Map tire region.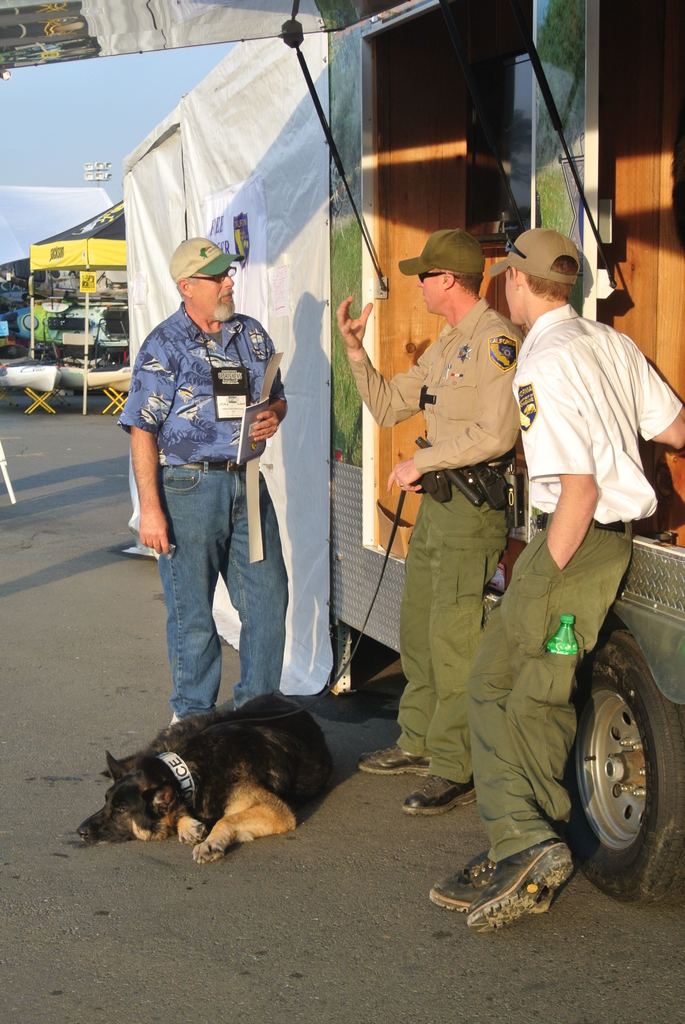
Mapped to rect(567, 625, 673, 885).
